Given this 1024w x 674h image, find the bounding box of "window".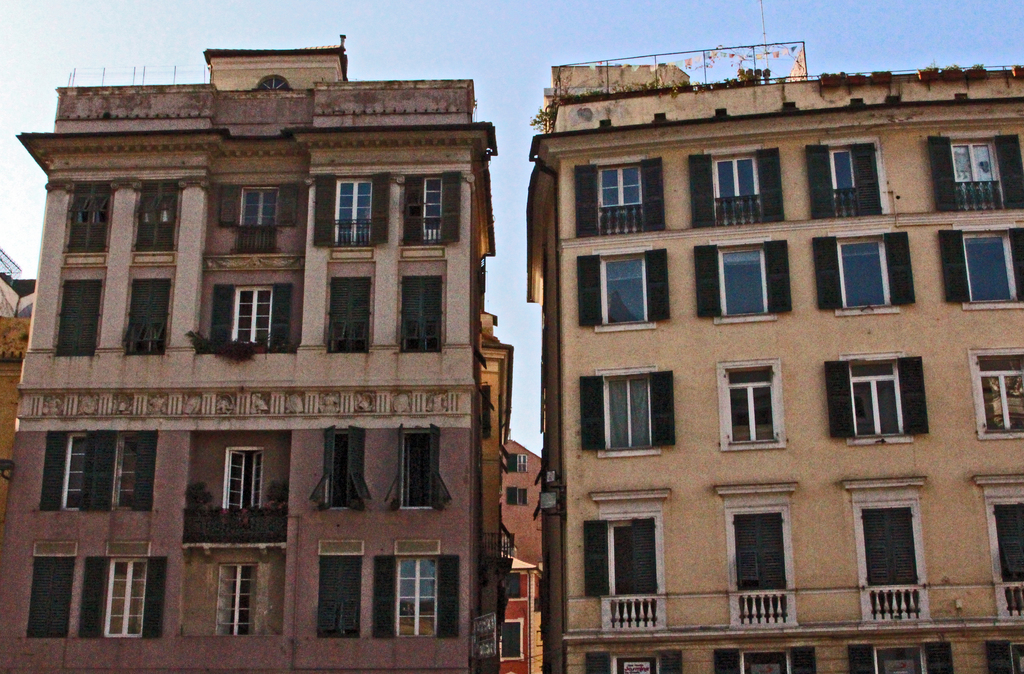
[left=593, top=255, right=659, bottom=332].
